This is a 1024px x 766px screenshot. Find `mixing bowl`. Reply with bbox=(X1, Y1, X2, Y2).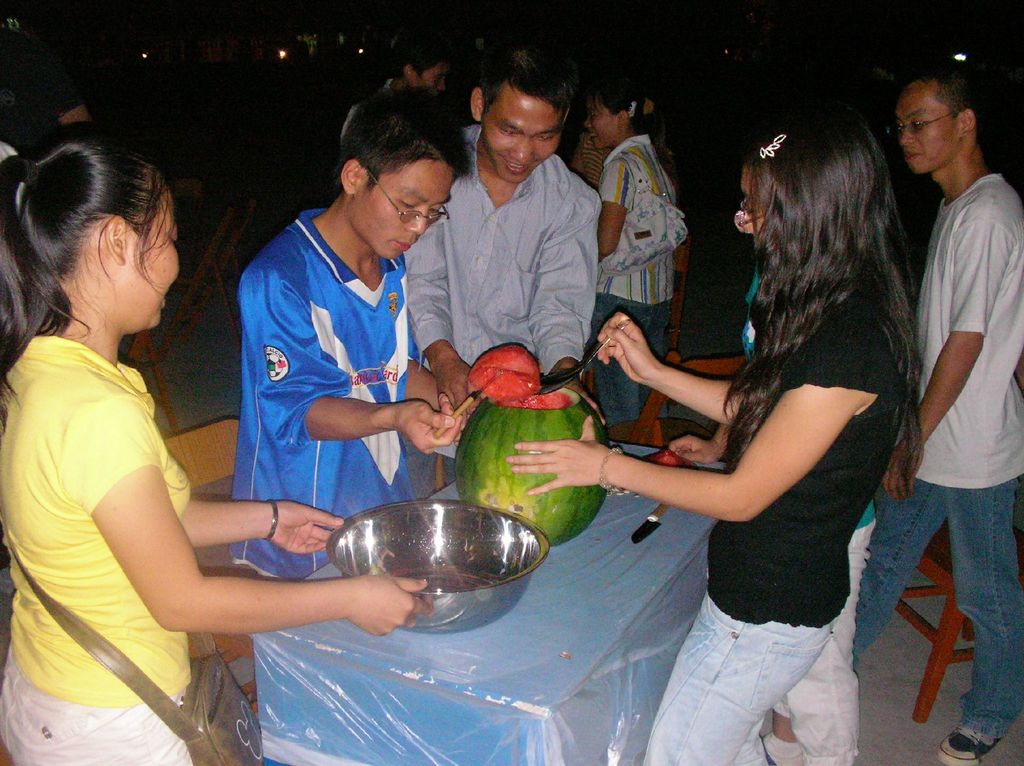
bbox=(301, 493, 548, 614).
